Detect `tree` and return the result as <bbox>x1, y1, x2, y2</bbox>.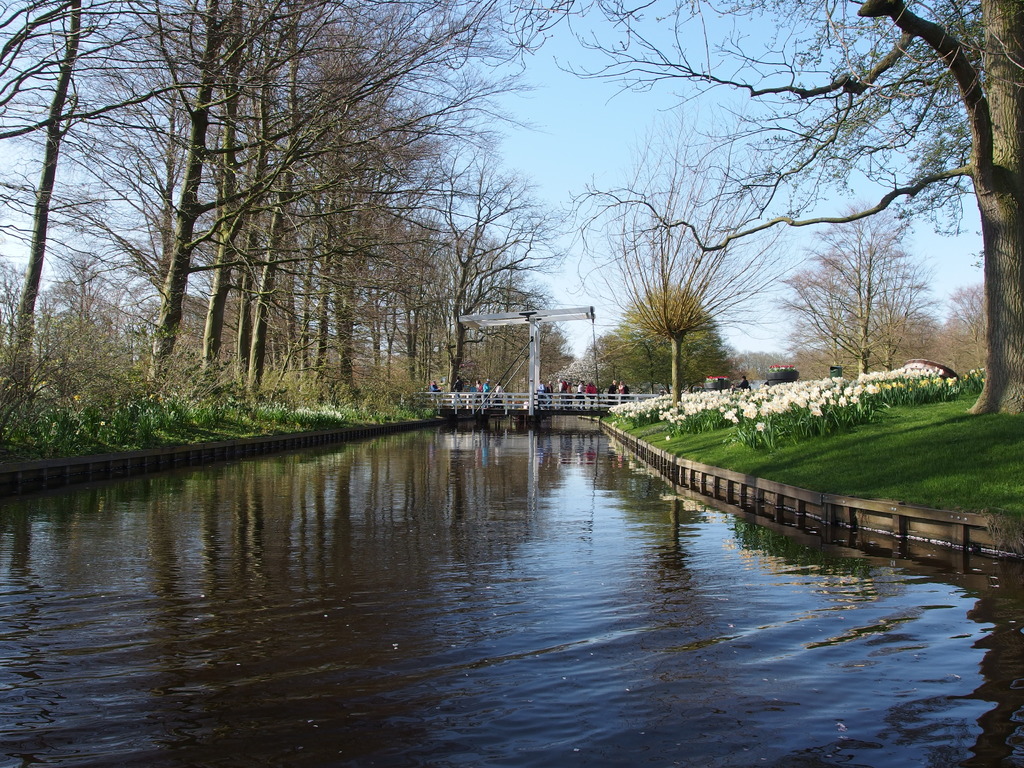
<bbox>799, 275, 996, 382</bbox>.
